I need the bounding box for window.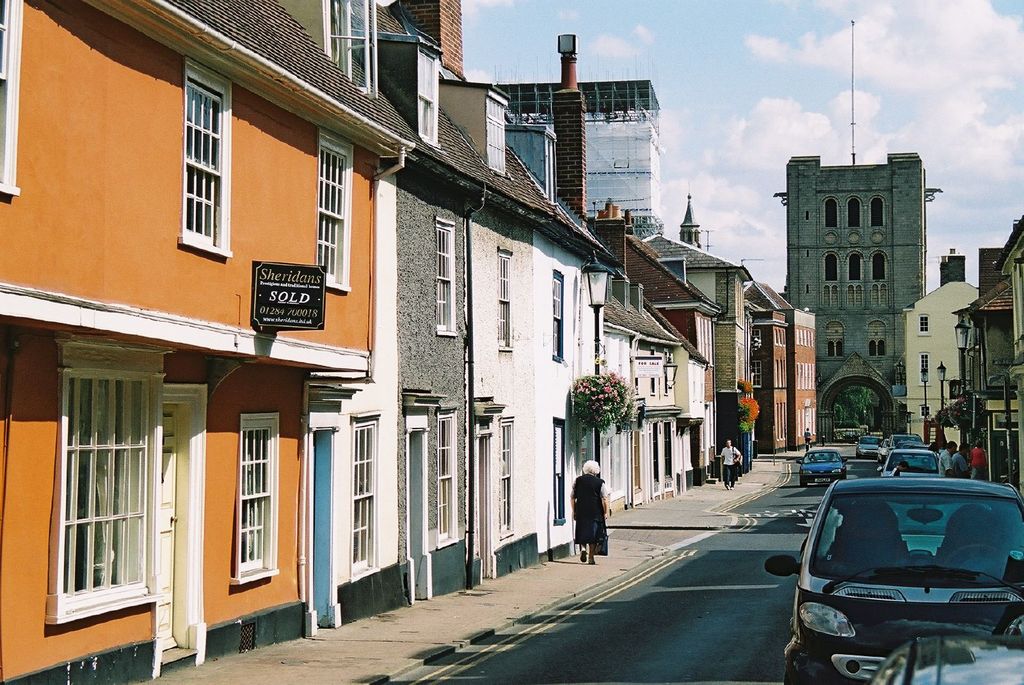
Here it is: pyautogui.locateOnScreen(824, 197, 836, 230).
